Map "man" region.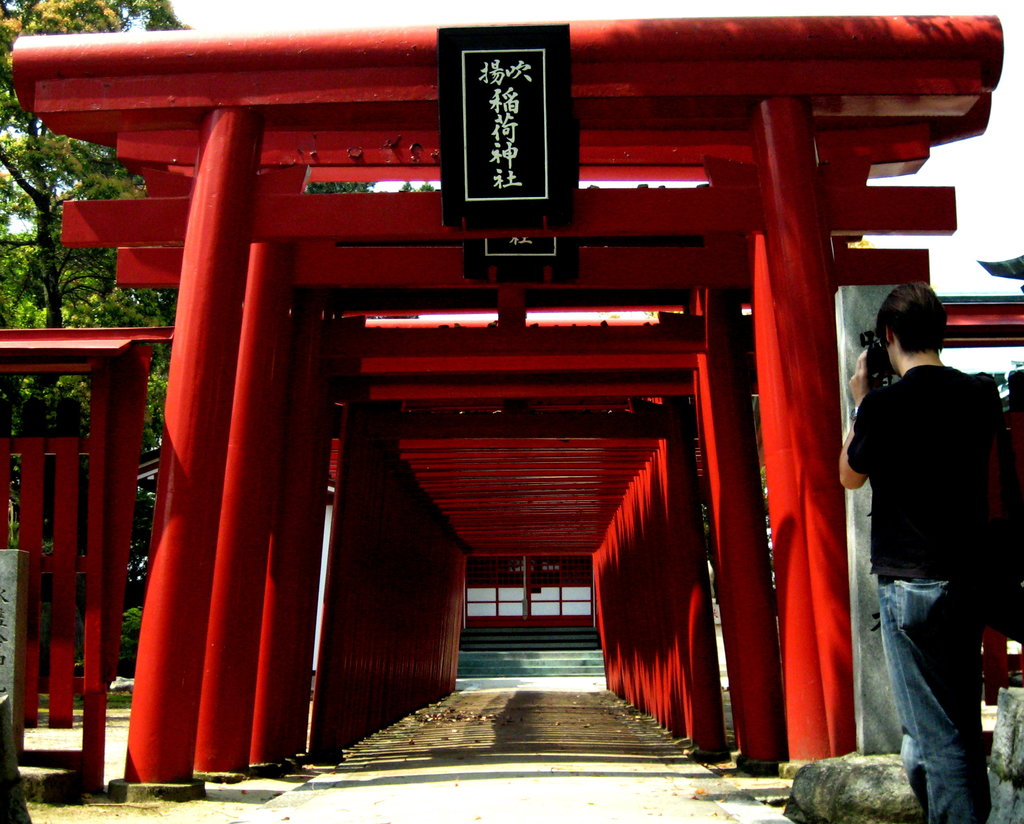
Mapped to [856, 264, 1018, 799].
